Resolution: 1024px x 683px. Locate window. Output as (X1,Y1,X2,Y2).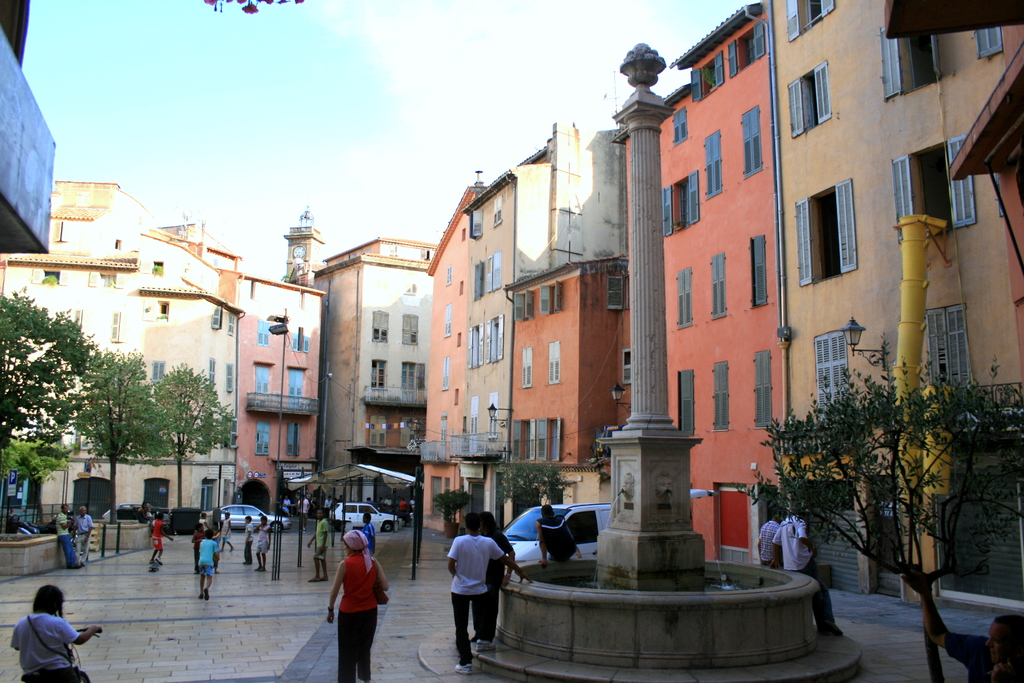
(228,366,233,395).
